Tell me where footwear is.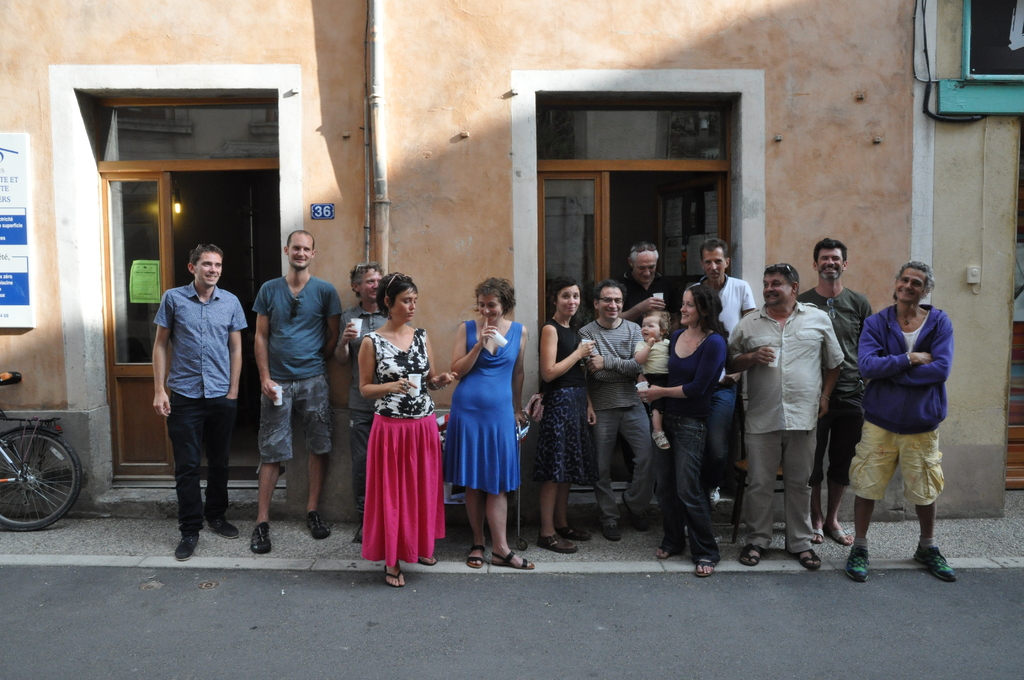
footwear is at pyautogui.locateOnScreen(648, 547, 680, 558).
